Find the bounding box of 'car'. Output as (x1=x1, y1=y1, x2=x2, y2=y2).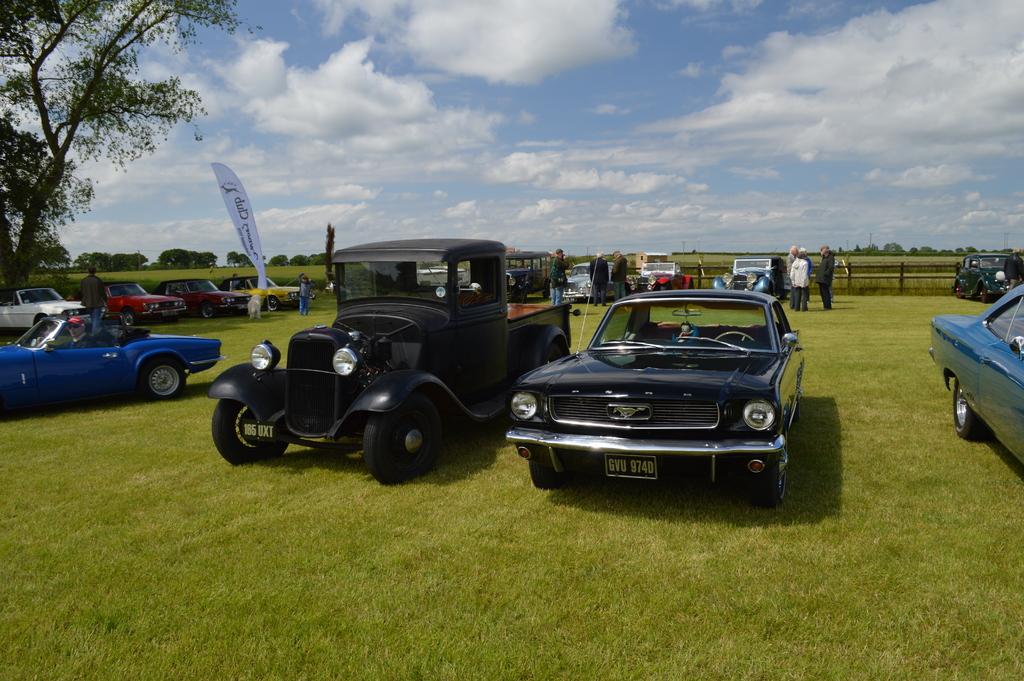
(x1=506, y1=279, x2=806, y2=506).
